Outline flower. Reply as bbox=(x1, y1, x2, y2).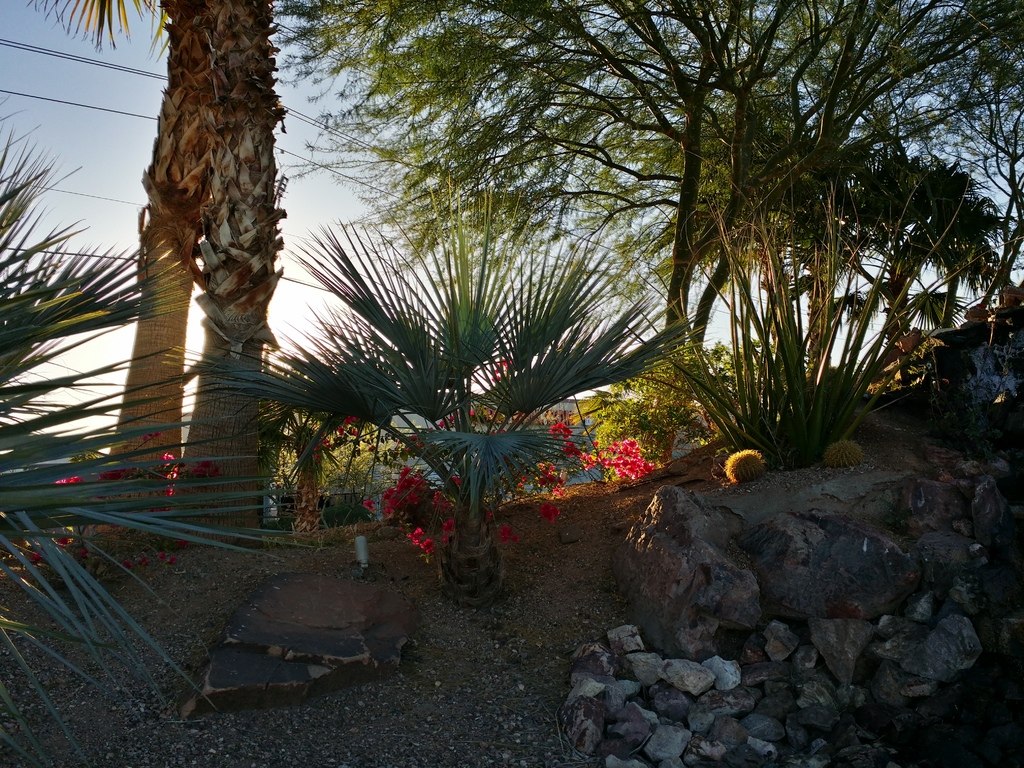
bbox=(159, 552, 166, 561).
